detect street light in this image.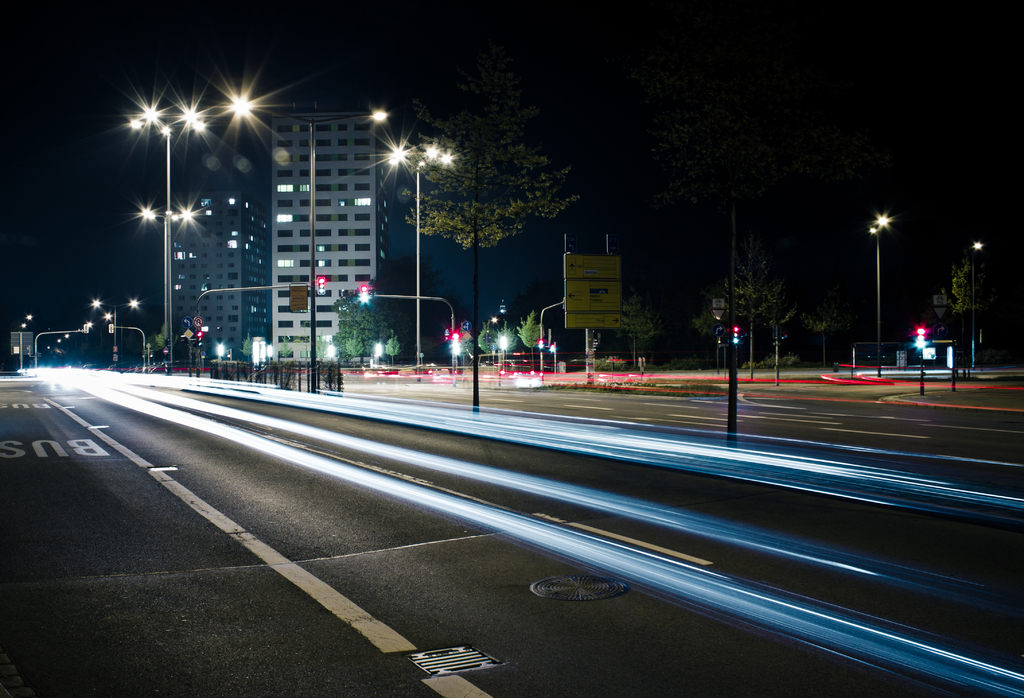
Detection: BBox(211, 85, 396, 398).
